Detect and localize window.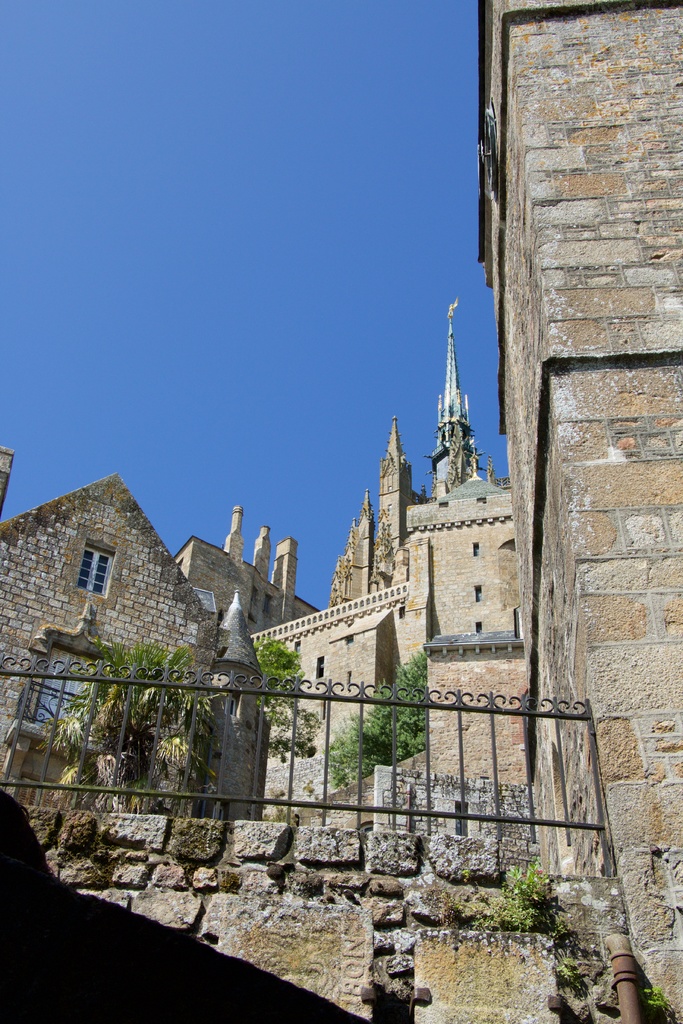
Localized at select_region(474, 584, 482, 602).
